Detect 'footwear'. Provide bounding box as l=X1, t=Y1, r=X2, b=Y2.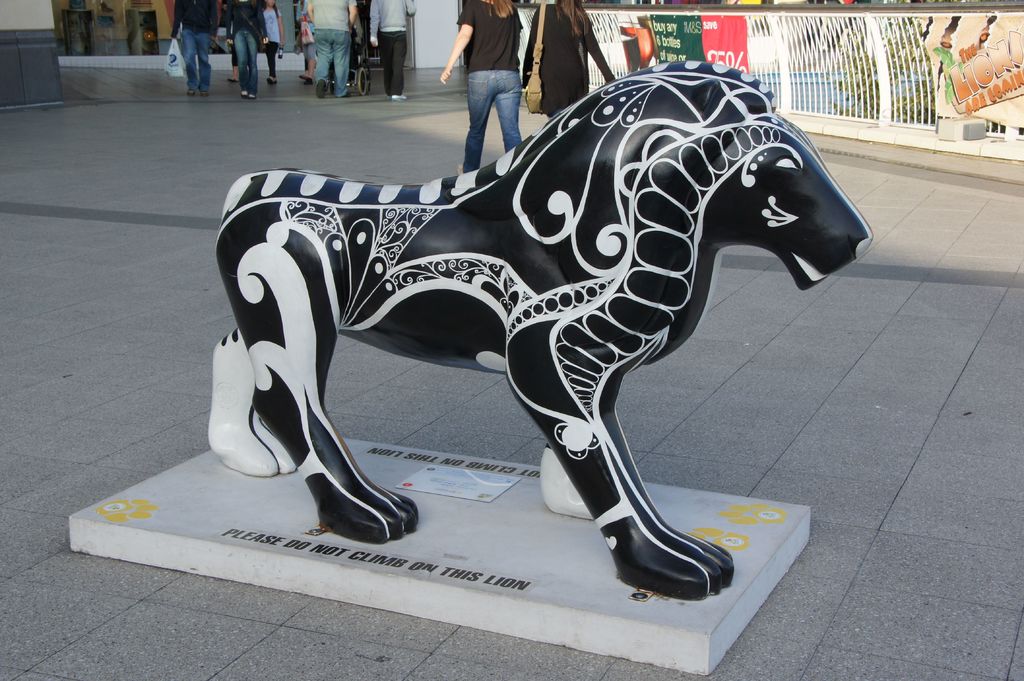
l=335, t=92, r=353, b=103.
